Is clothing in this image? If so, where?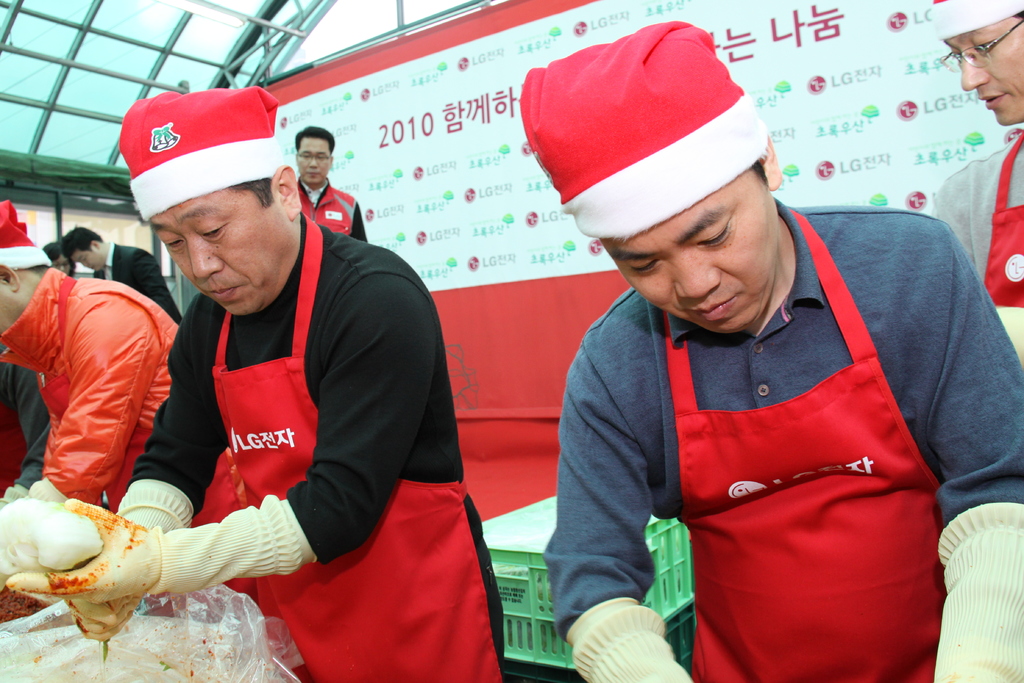
Yes, at (926,134,1023,349).
